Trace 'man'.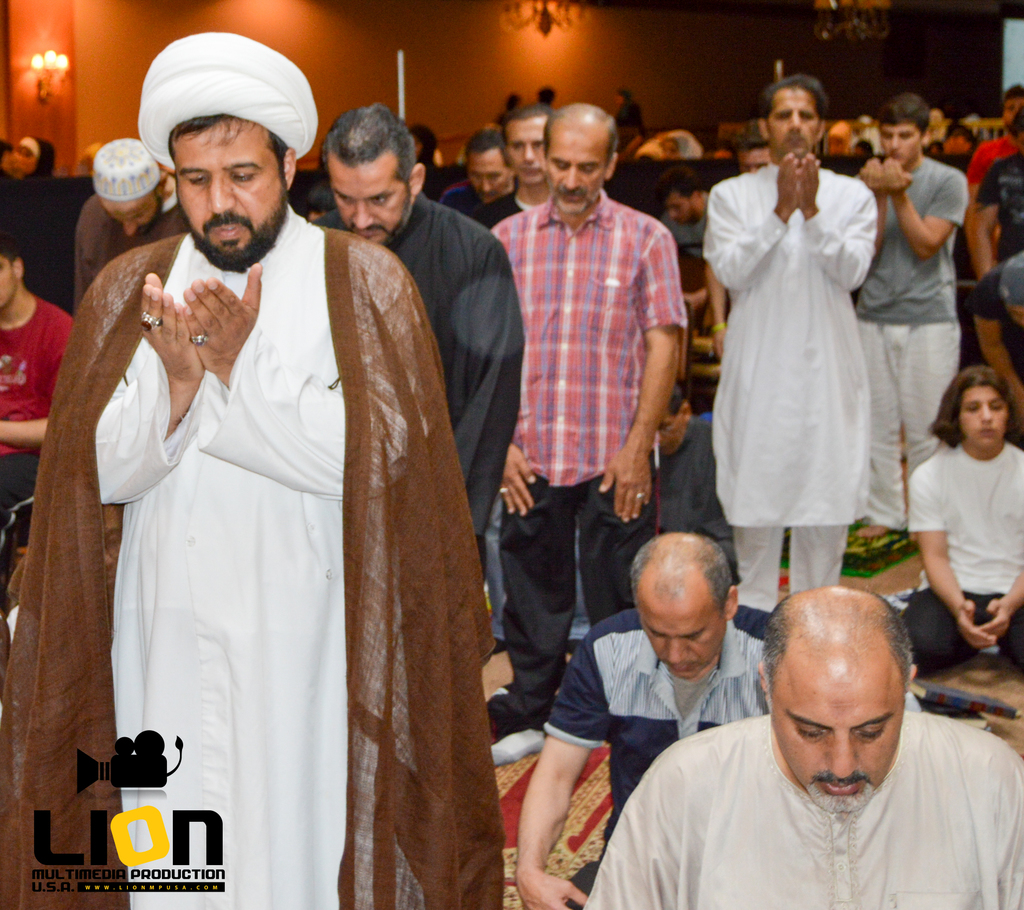
Traced to BBox(700, 70, 881, 613).
